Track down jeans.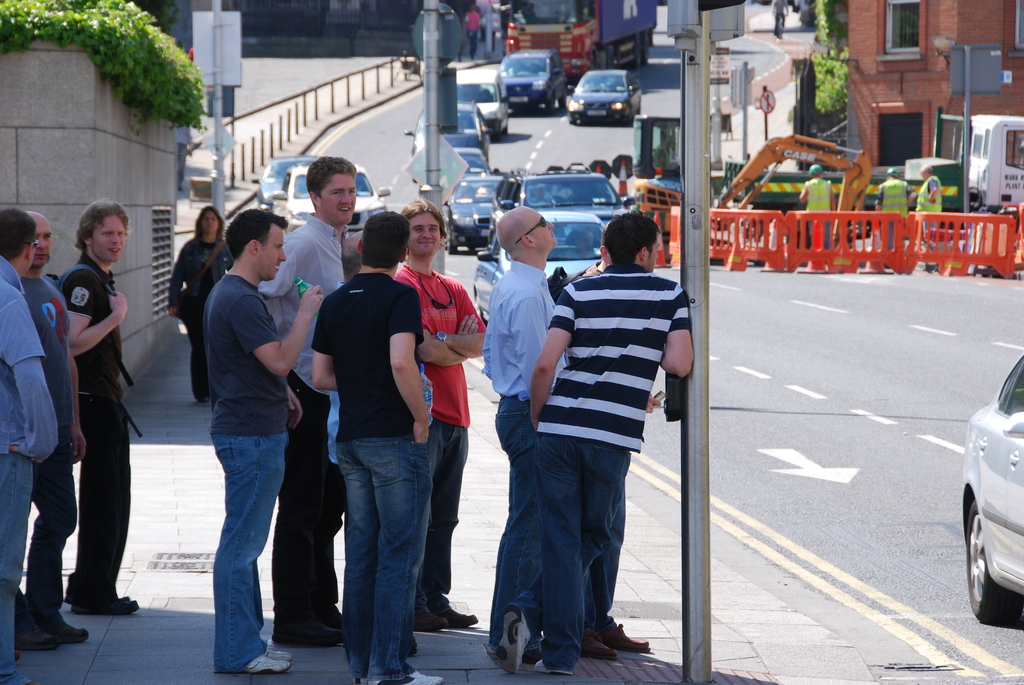
Tracked to <box>464,30,480,56</box>.
